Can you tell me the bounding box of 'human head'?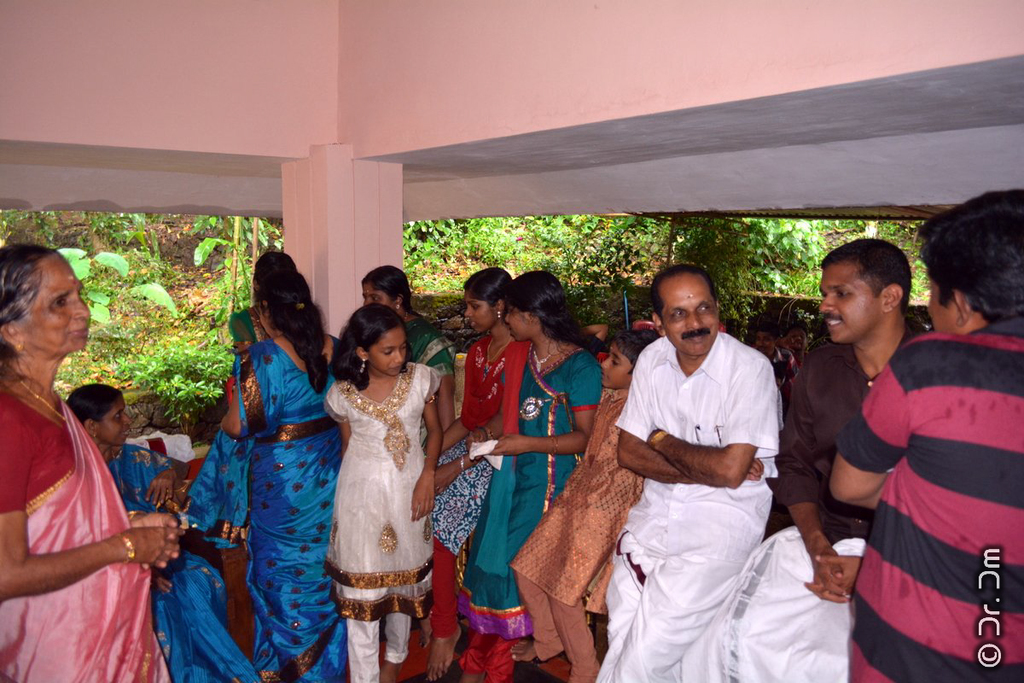
pyautogui.locateOnScreen(252, 250, 298, 295).
